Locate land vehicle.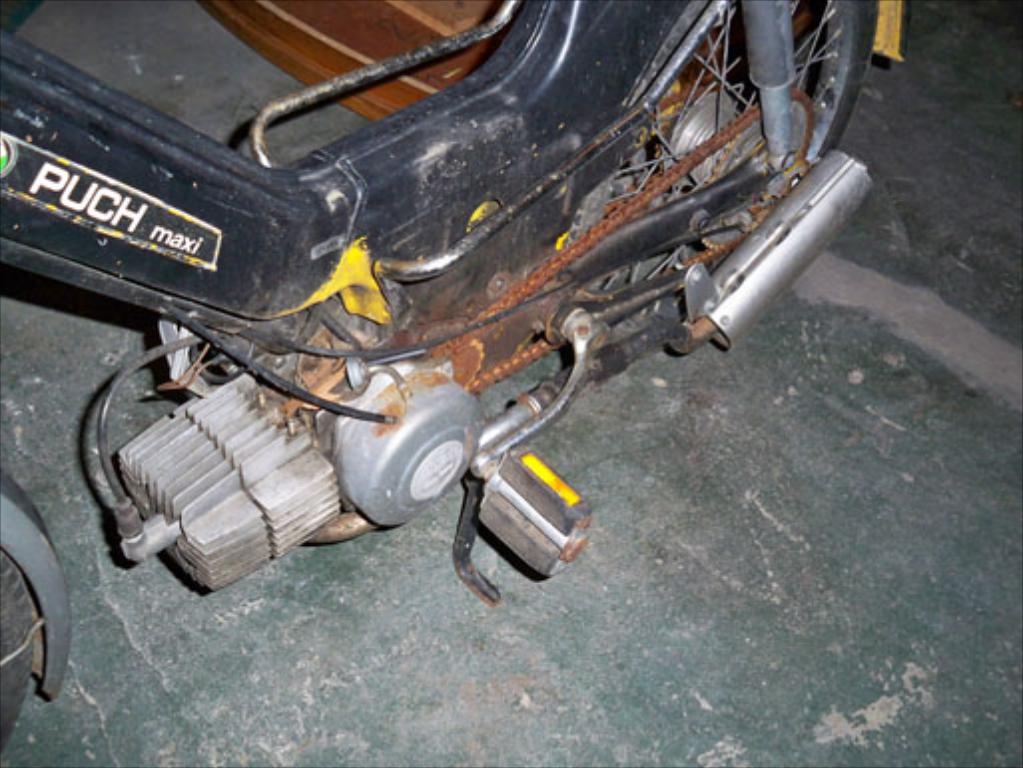
Bounding box: (24,0,889,576).
